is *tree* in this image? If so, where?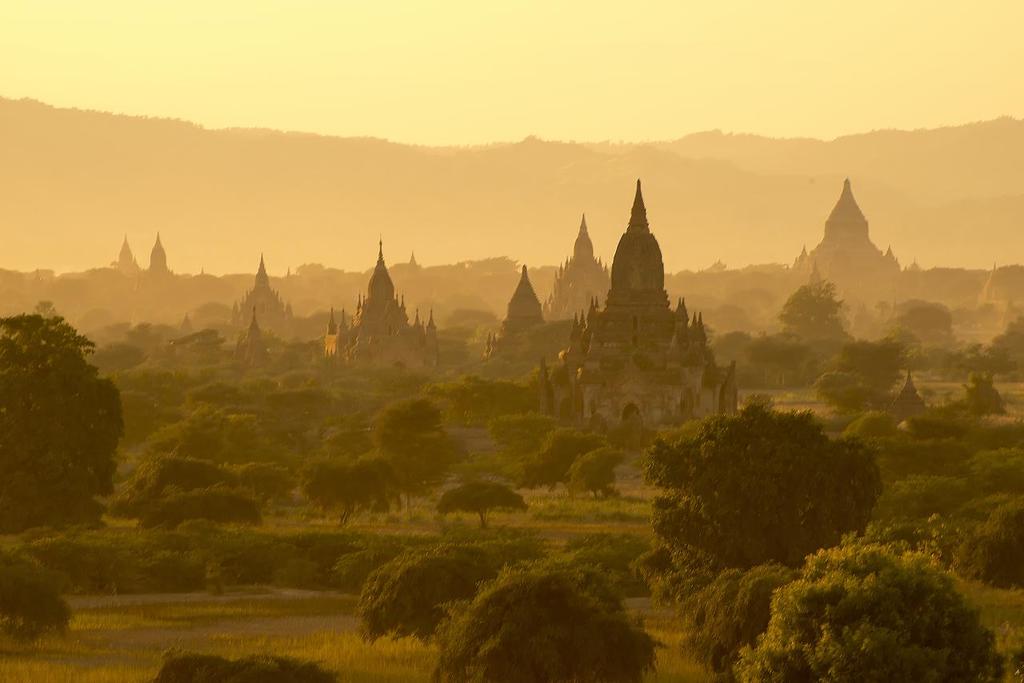
Yes, at locate(360, 390, 446, 449).
